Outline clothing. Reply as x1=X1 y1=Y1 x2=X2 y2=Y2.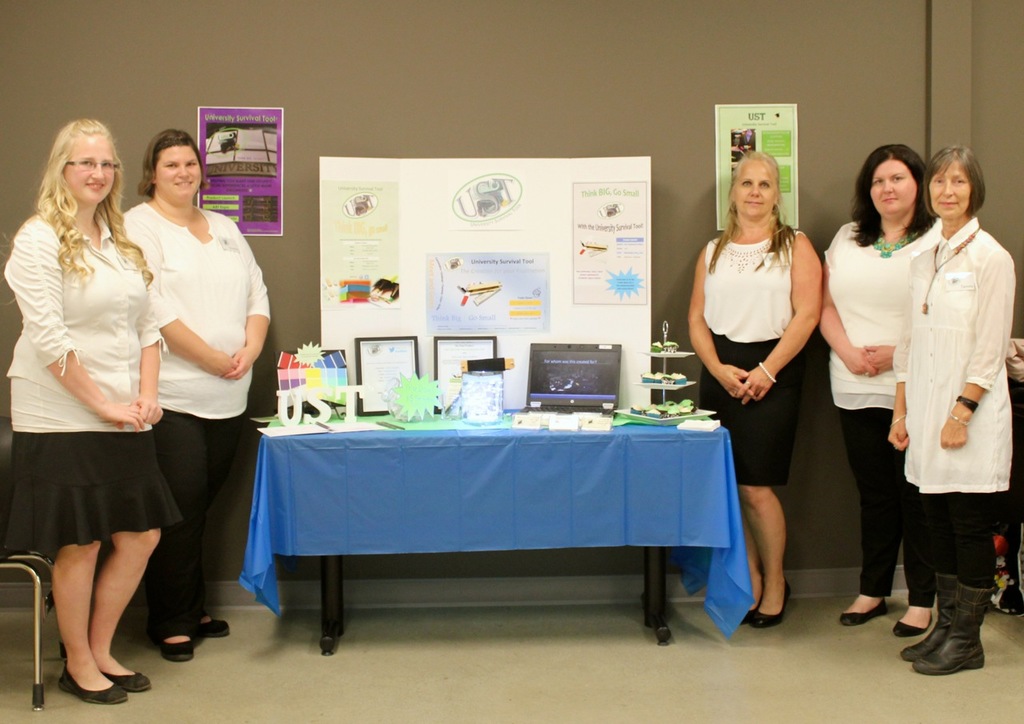
x1=700 y1=237 x2=806 y2=491.
